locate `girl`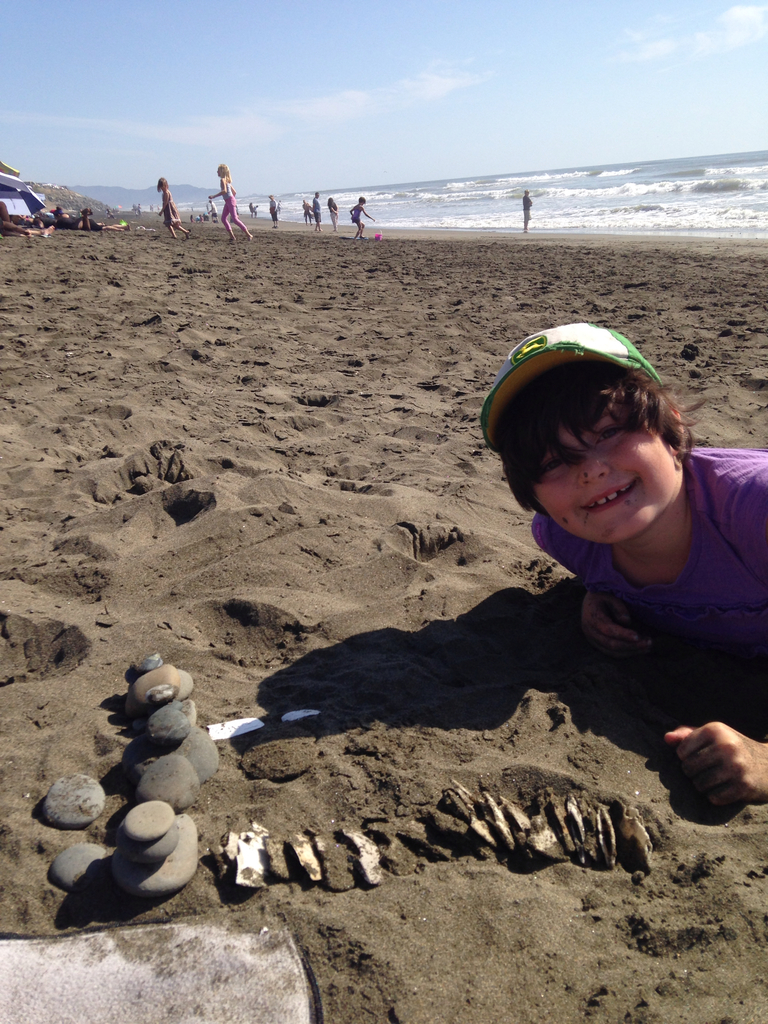
rect(204, 163, 253, 243)
